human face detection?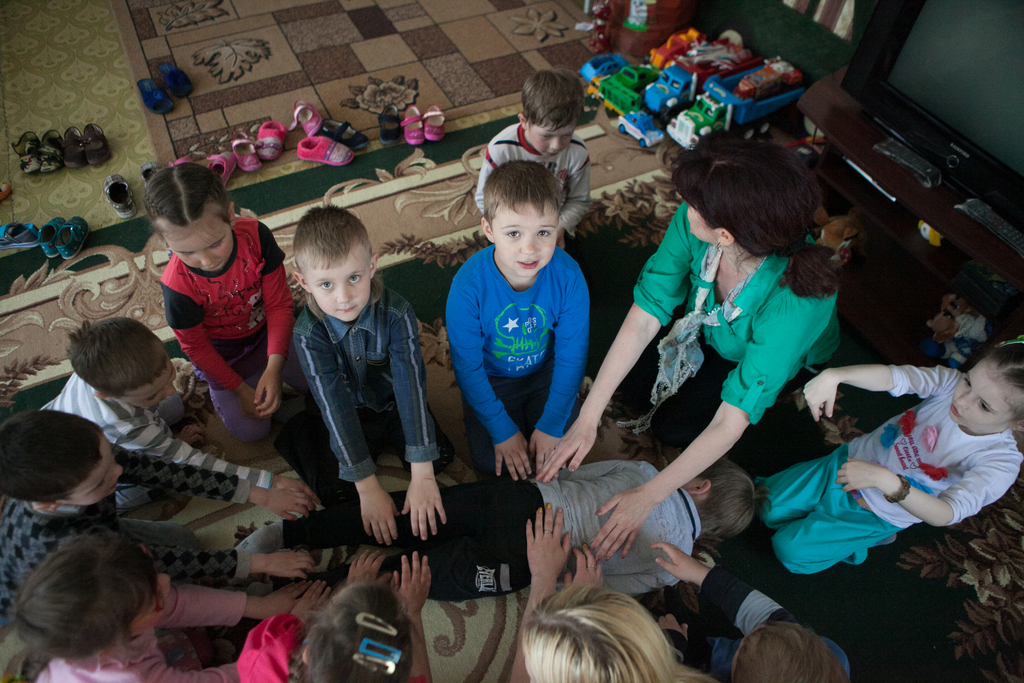
box(492, 201, 557, 280)
